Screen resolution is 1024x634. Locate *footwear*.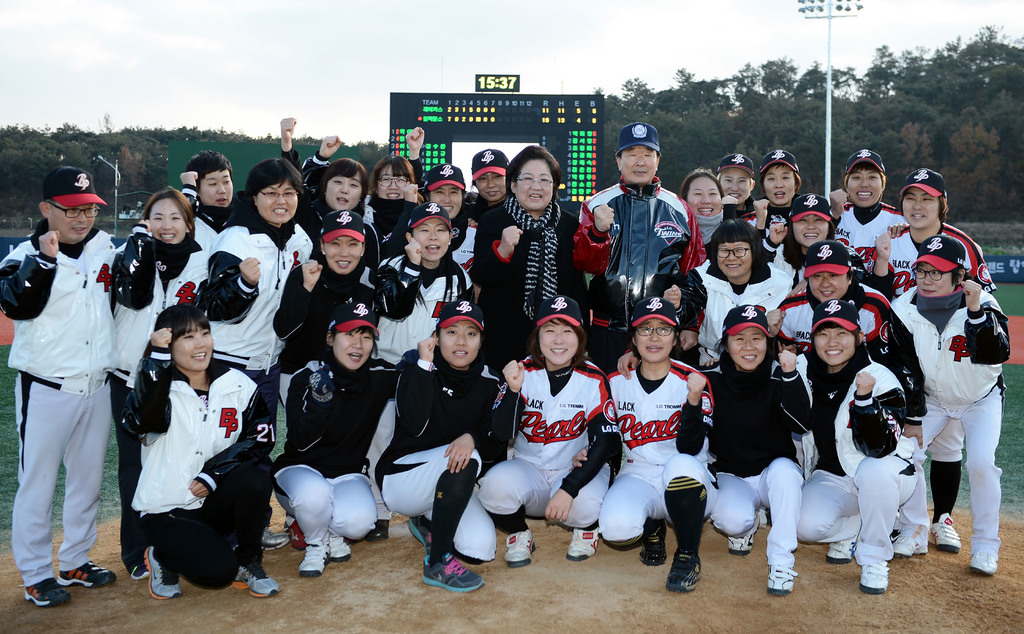
(894,529,935,554).
